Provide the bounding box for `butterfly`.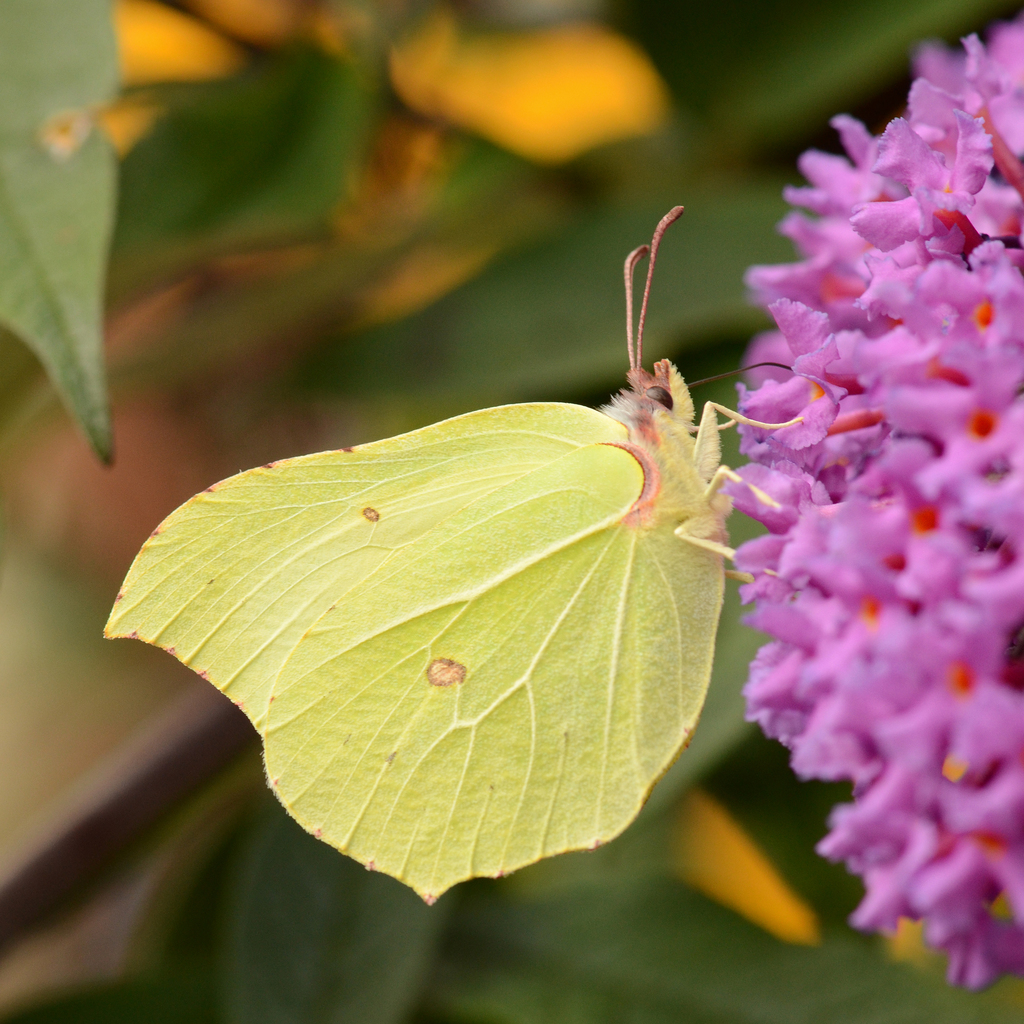
x1=136, y1=175, x2=793, y2=881.
